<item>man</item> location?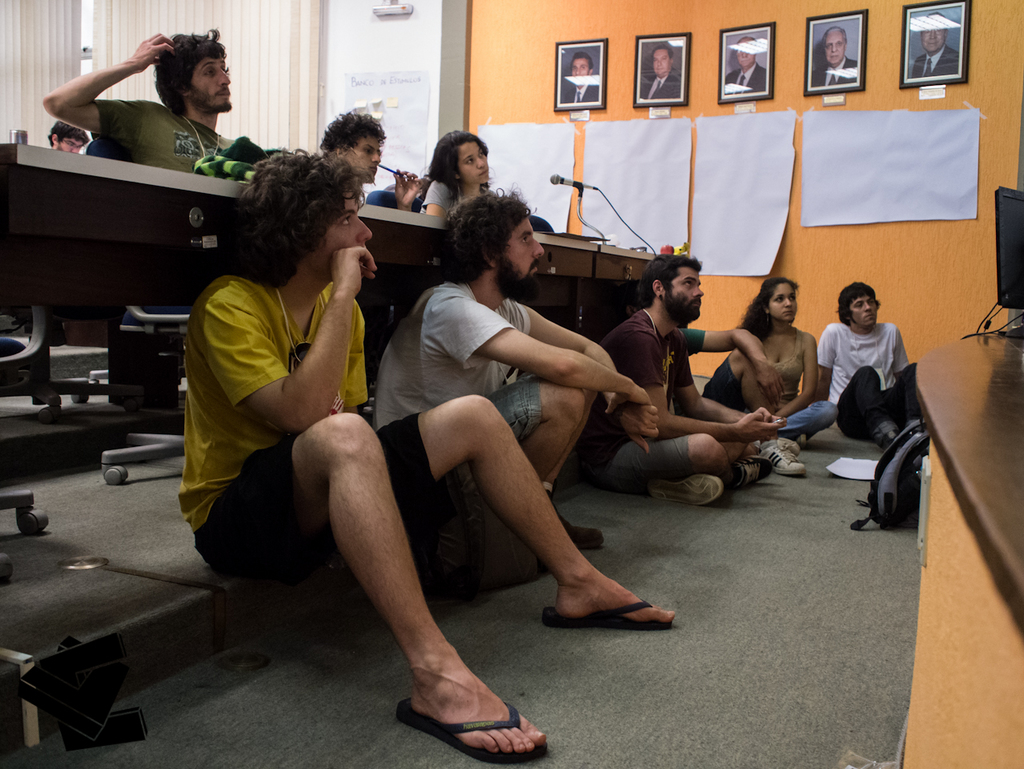
<box>575,248,789,507</box>
